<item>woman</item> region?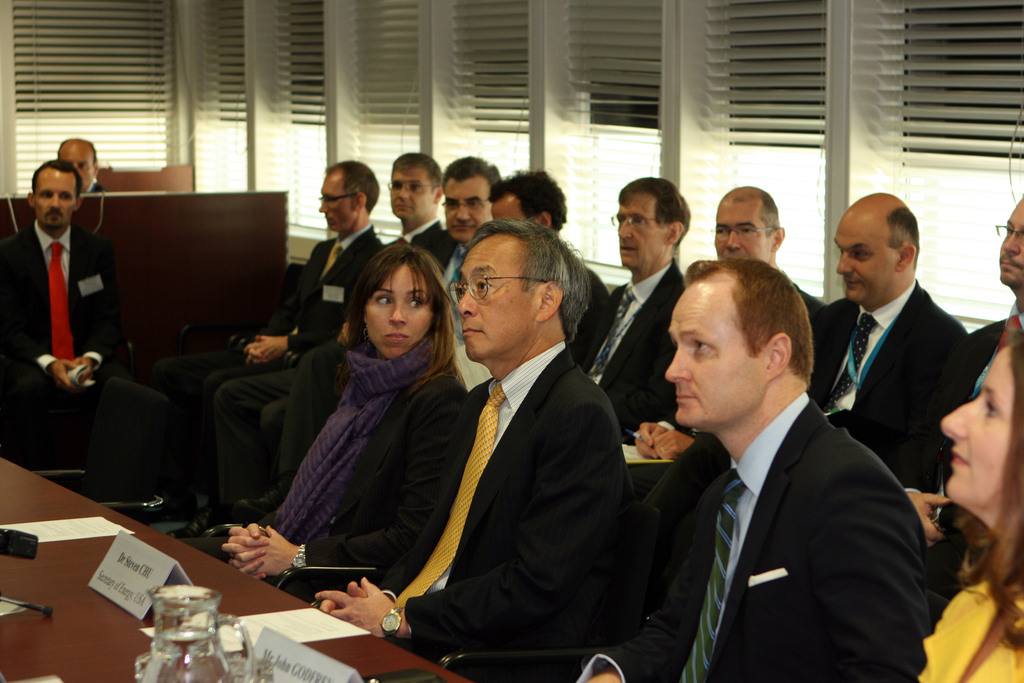
(922,329,1023,682)
